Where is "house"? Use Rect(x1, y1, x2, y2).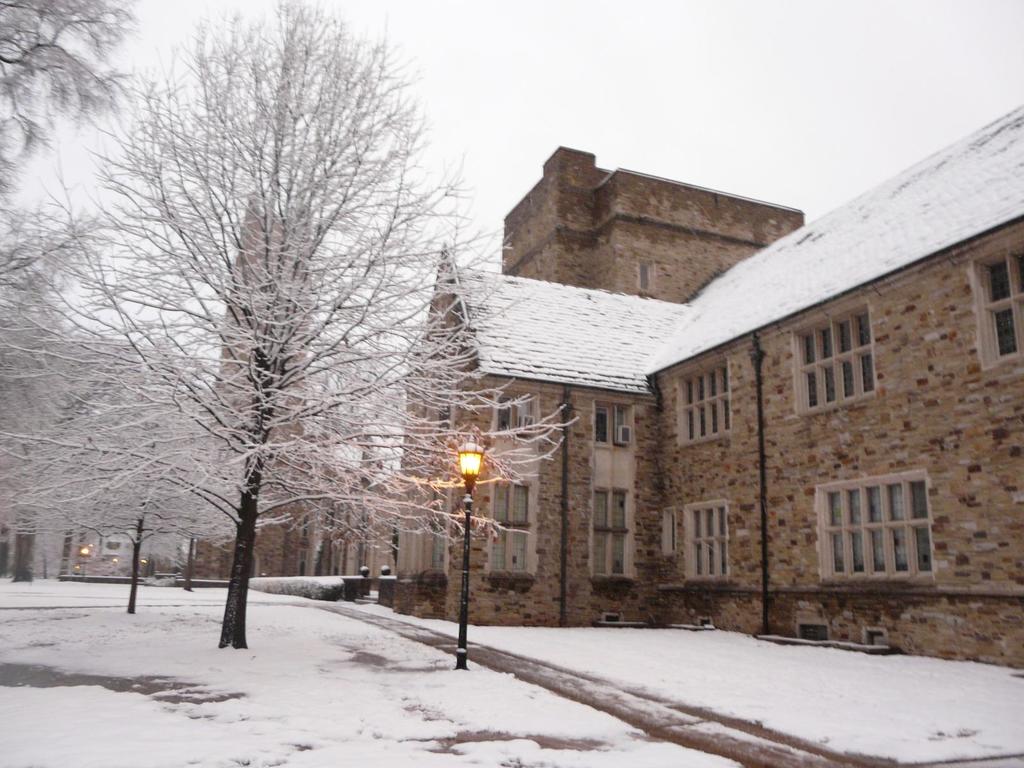
Rect(399, 99, 1022, 670).
